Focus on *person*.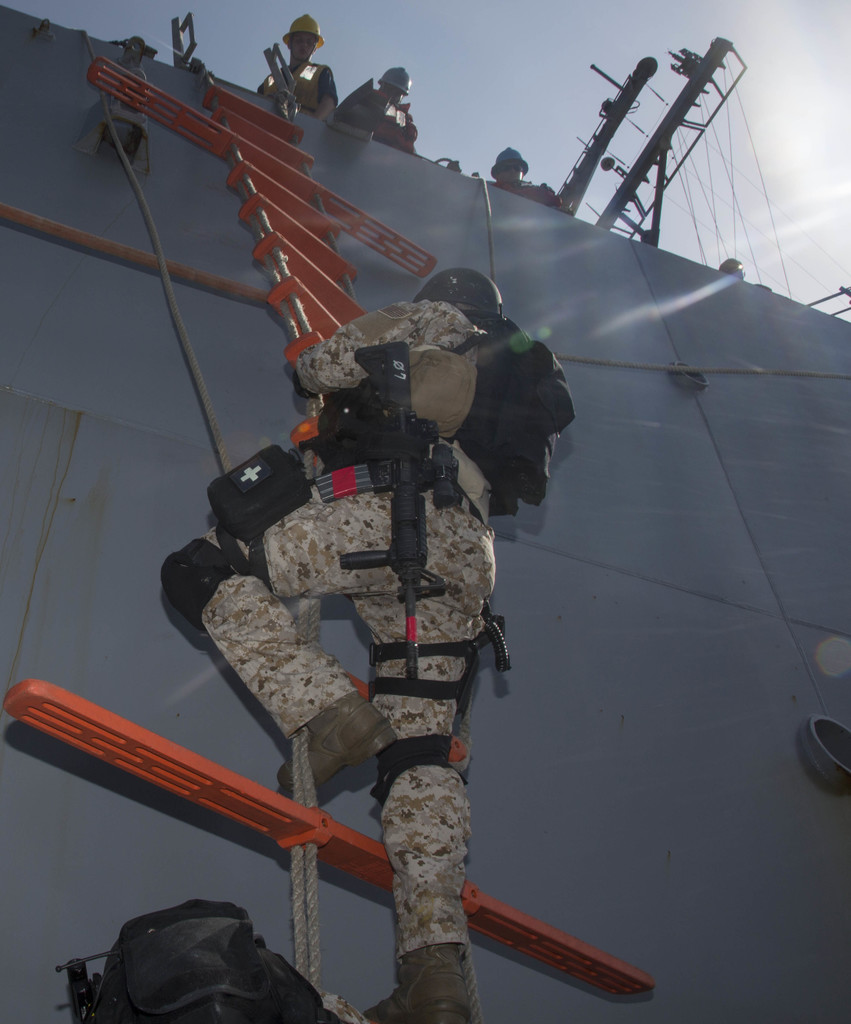
Focused at 492/147/554/207.
